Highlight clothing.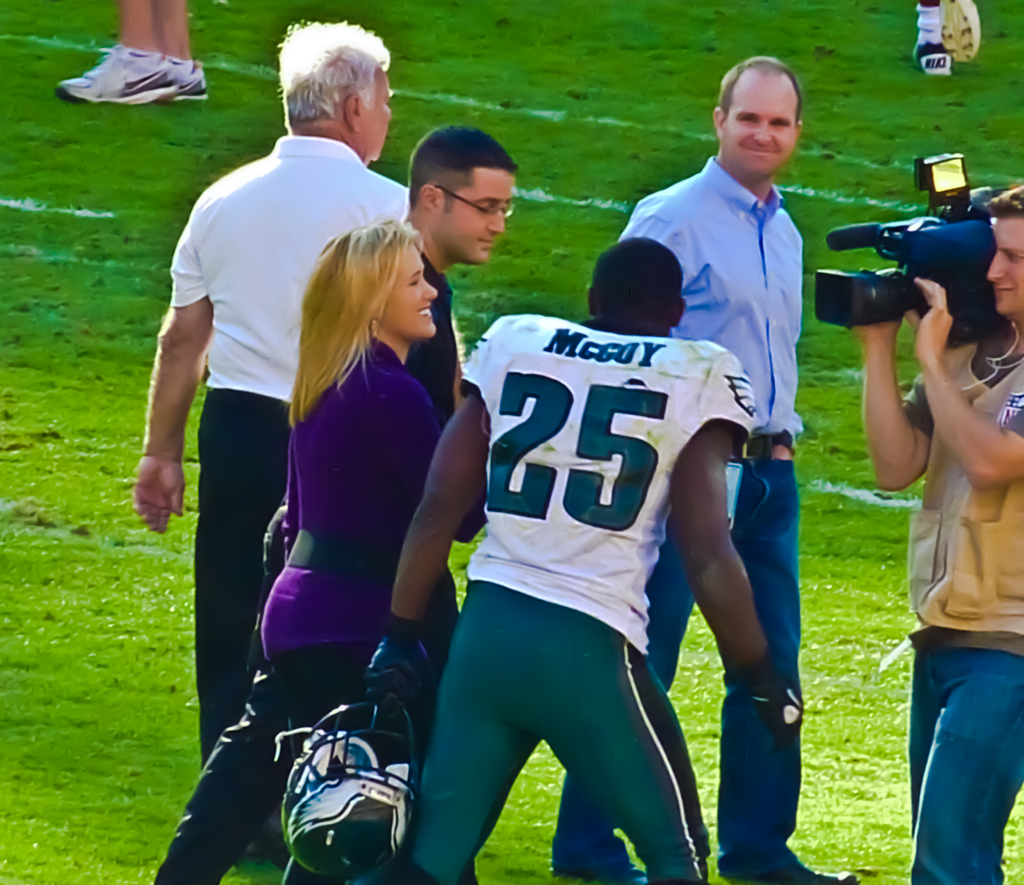
Highlighted region: Rect(397, 312, 755, 884).
